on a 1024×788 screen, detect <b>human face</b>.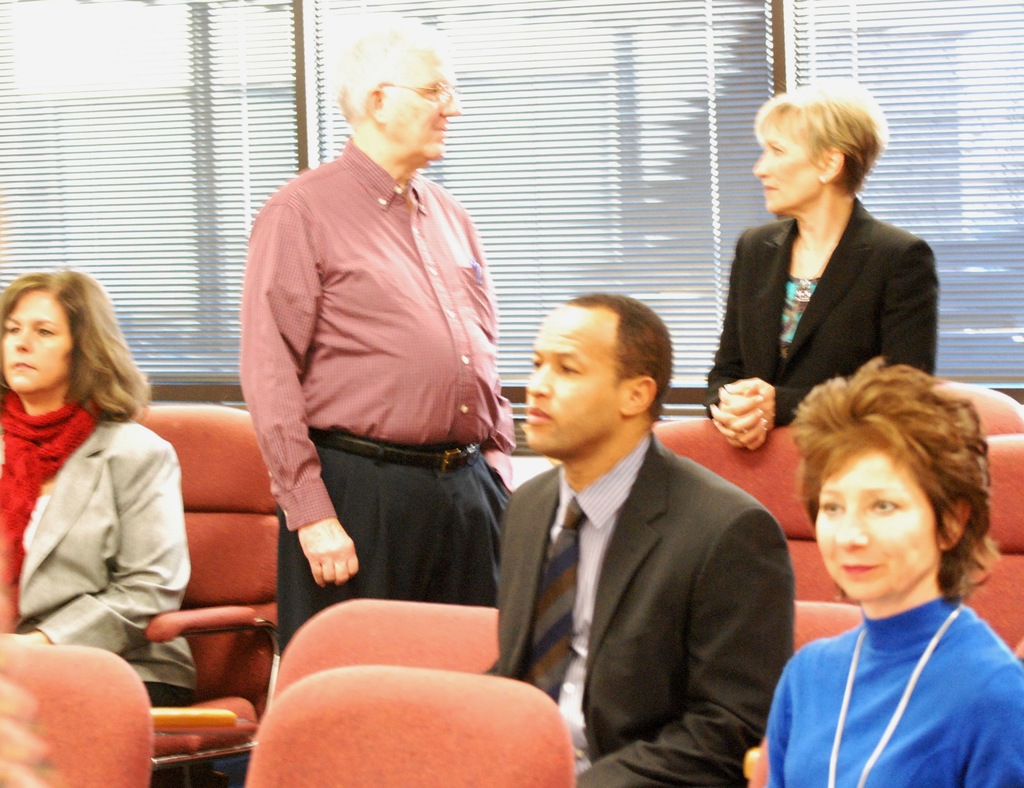
<bbox>520, 307, 617, 456</bbox>.
